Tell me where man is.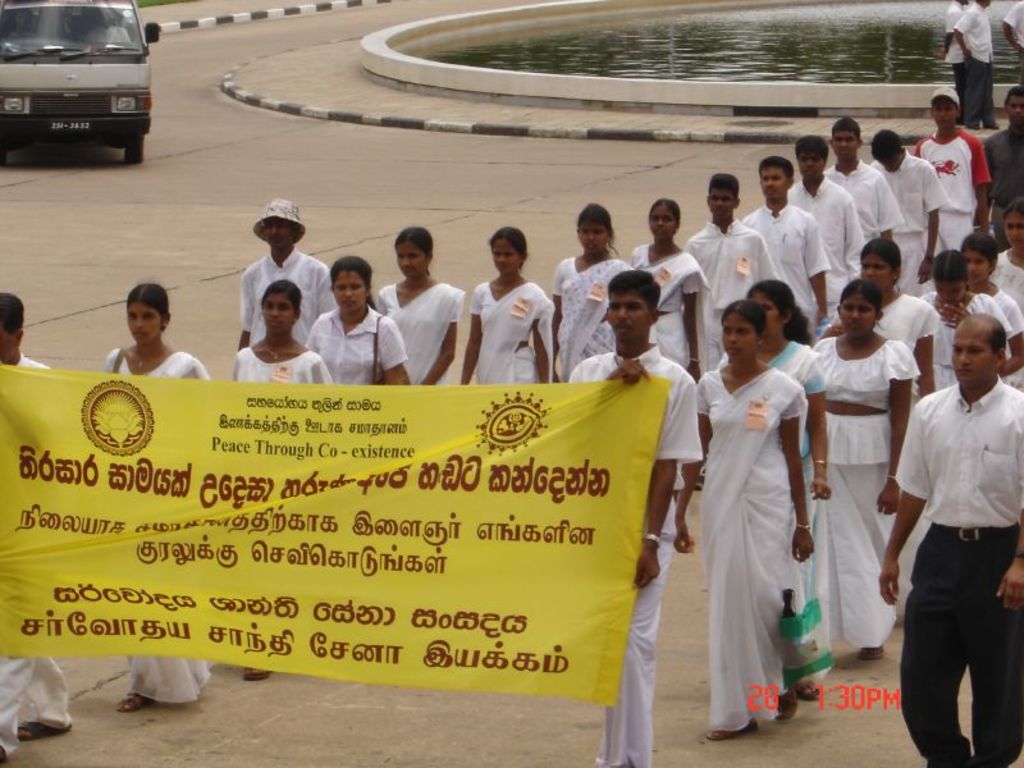
man is at 740, 155, 833, 330.
